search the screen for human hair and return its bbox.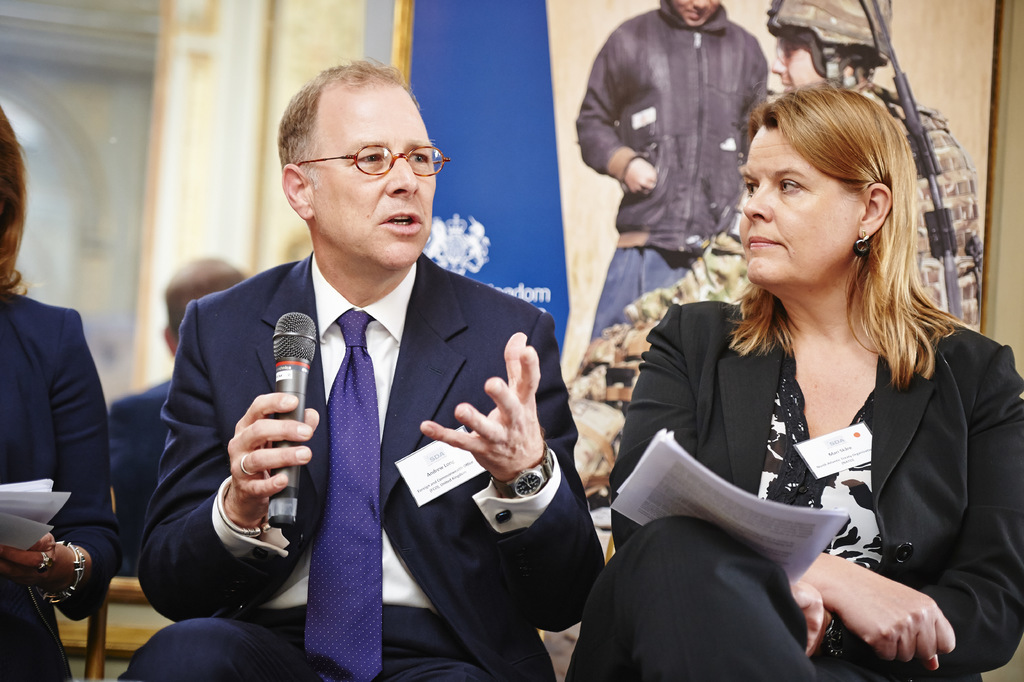
Found: 742:68:949:390.
